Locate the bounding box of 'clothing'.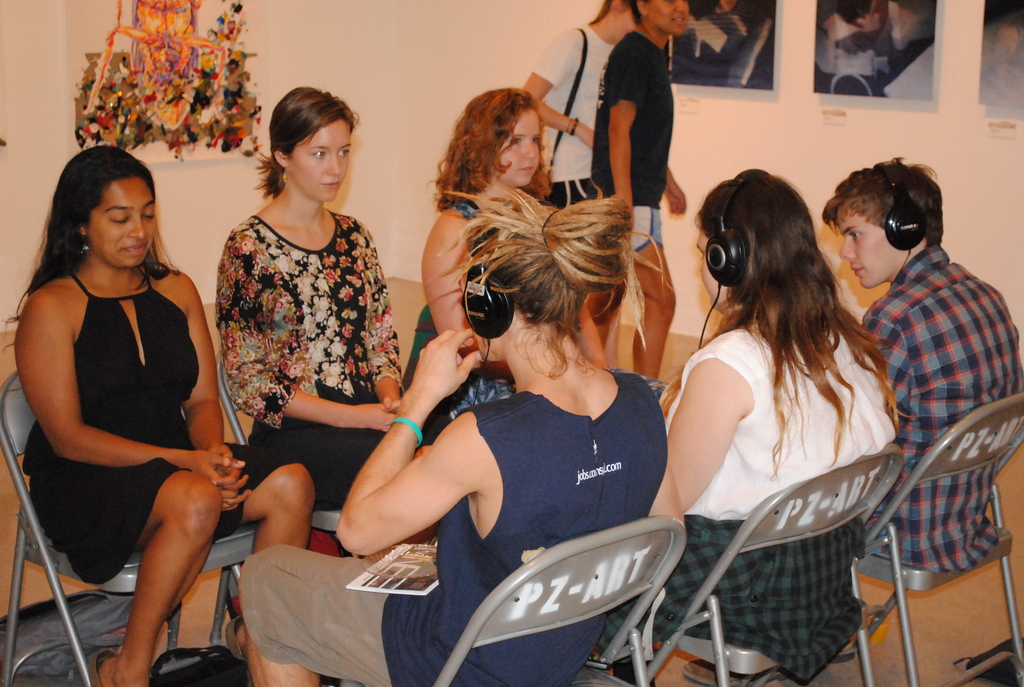
Bounding box: [x1=403, y1=196, x2=504, y2=402].
